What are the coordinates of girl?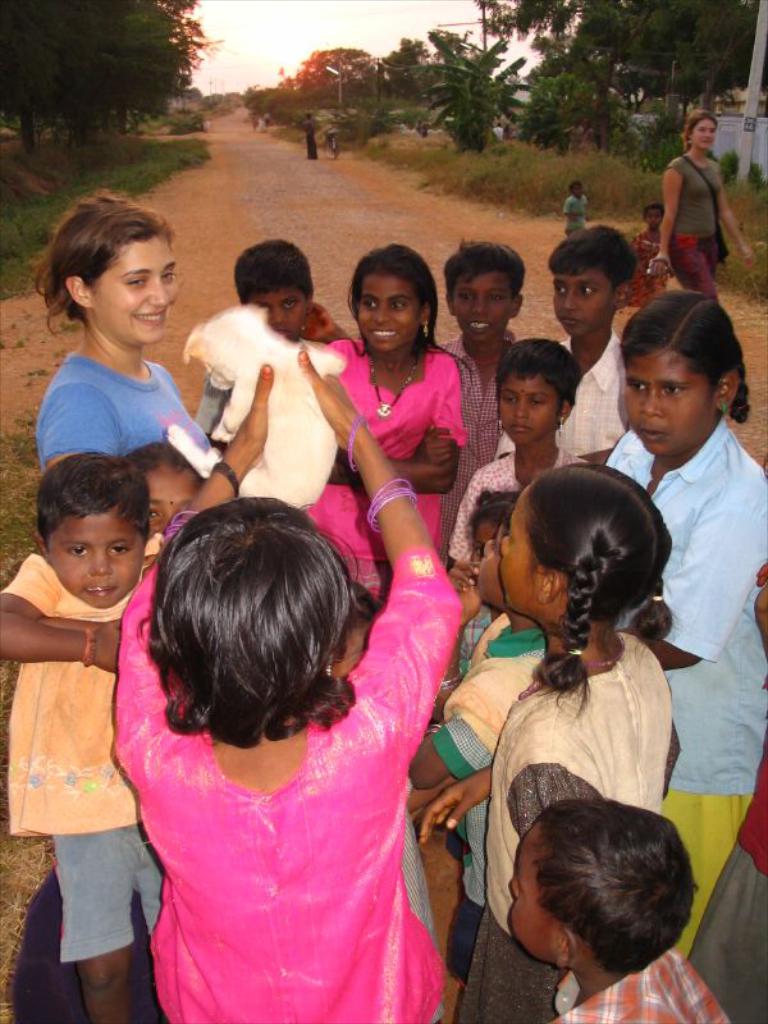
(left=609, top=289, right=767, bottom=956).
